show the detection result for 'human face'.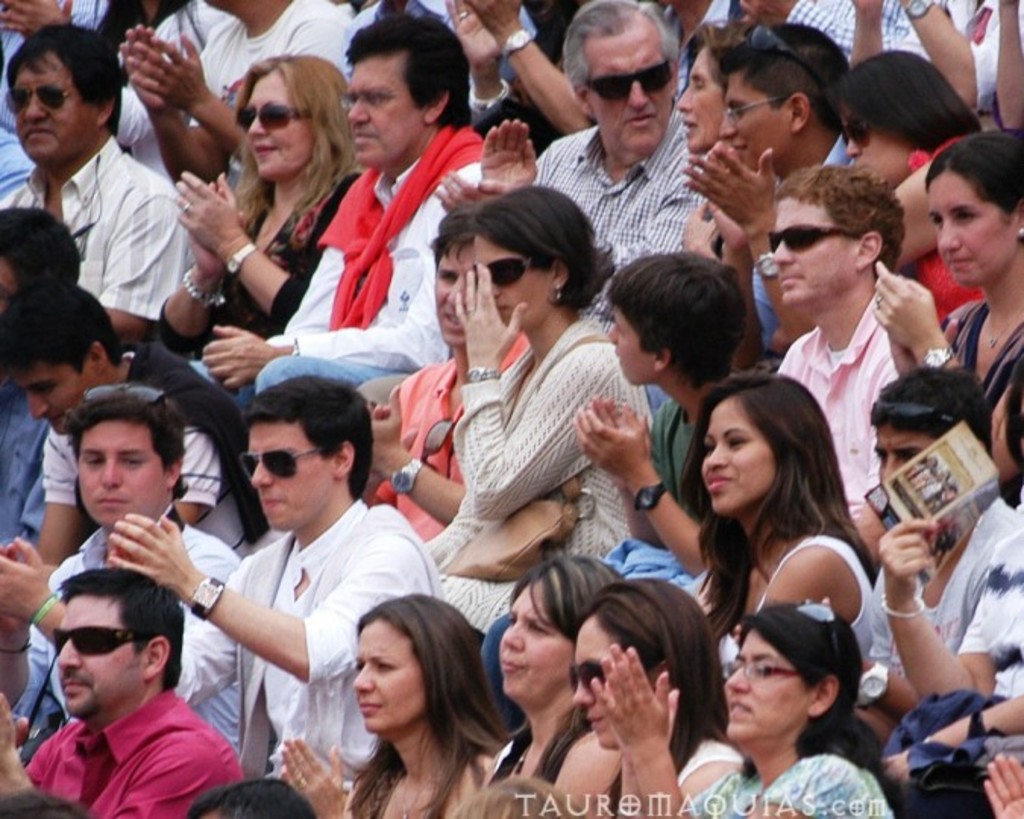
925,168,1015,284.
